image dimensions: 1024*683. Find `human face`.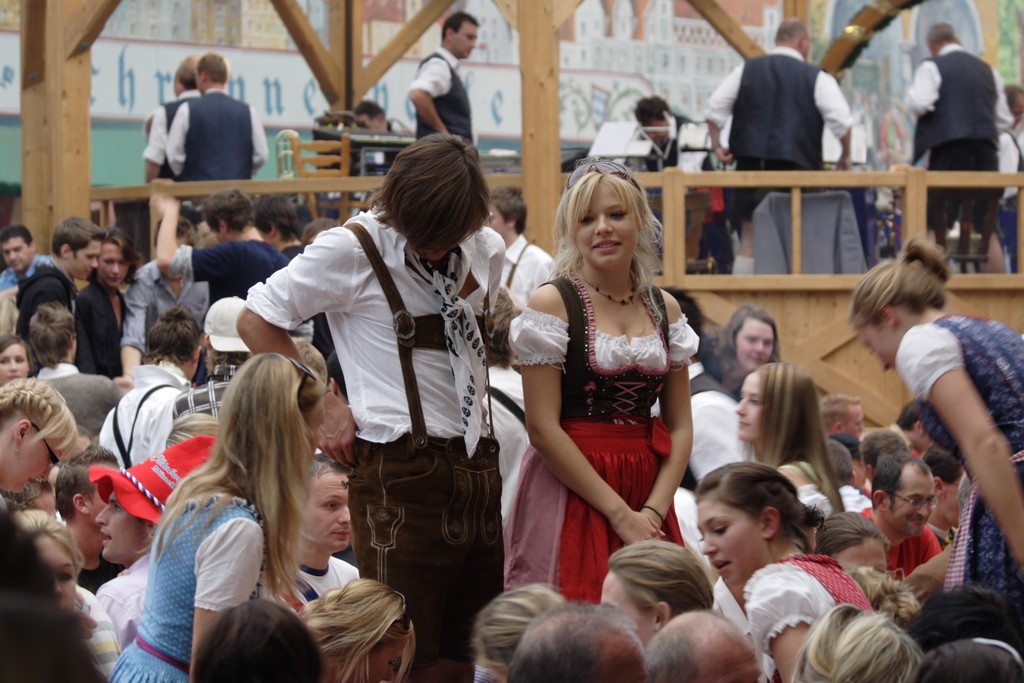
crop(454, 22, 479, 58).
